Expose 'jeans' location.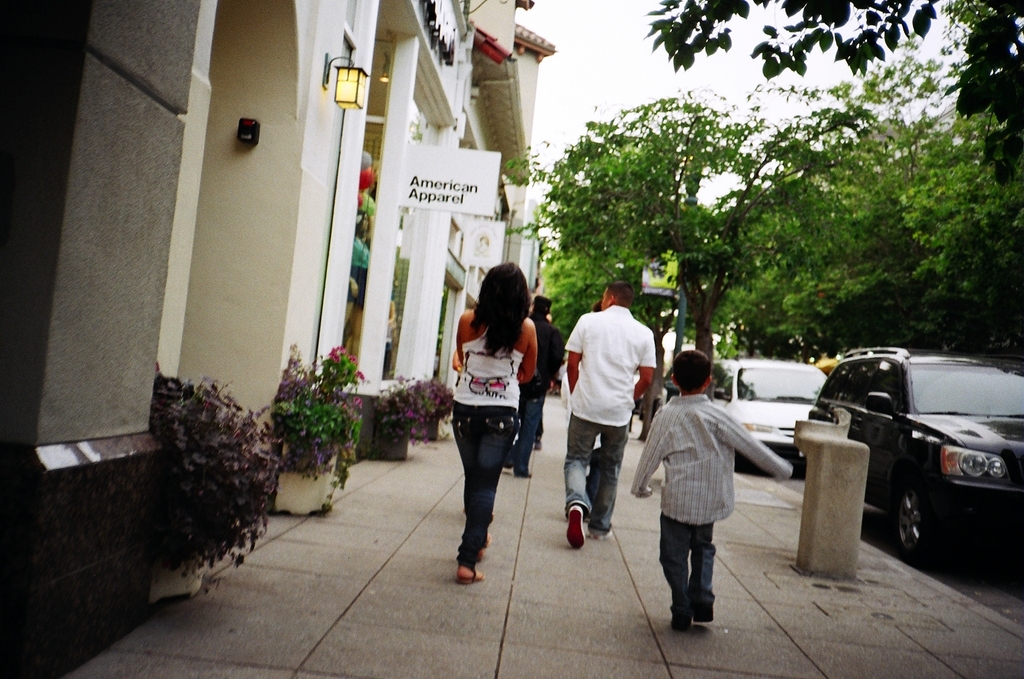
Exposed at box=[657, 519, 720, 619].
